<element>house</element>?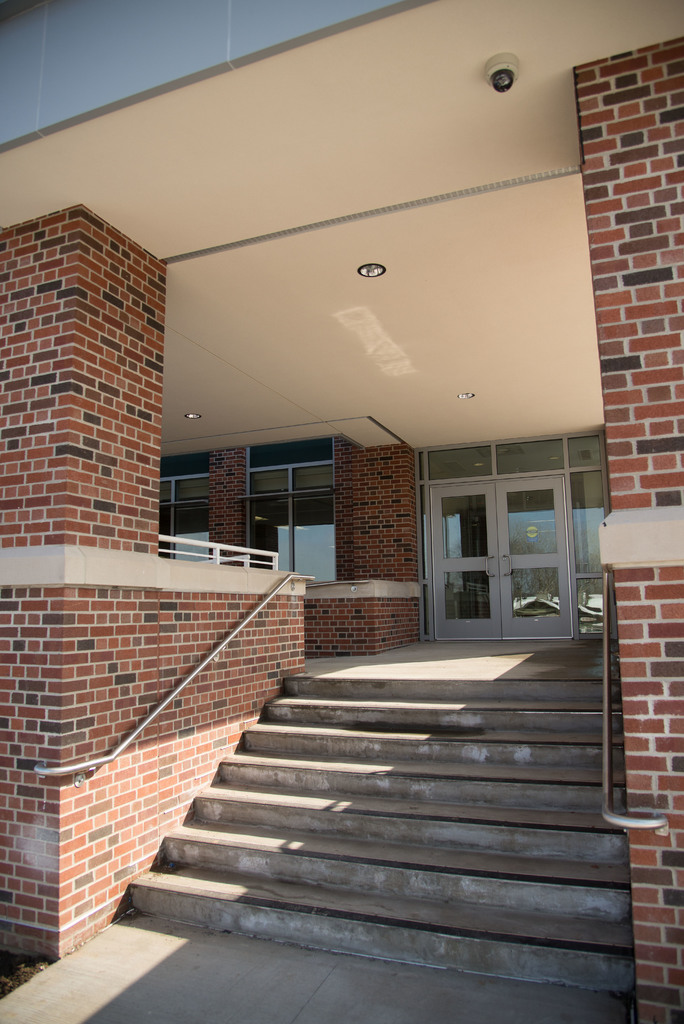
[left=0, top=0, right=683, bottom=1023]
